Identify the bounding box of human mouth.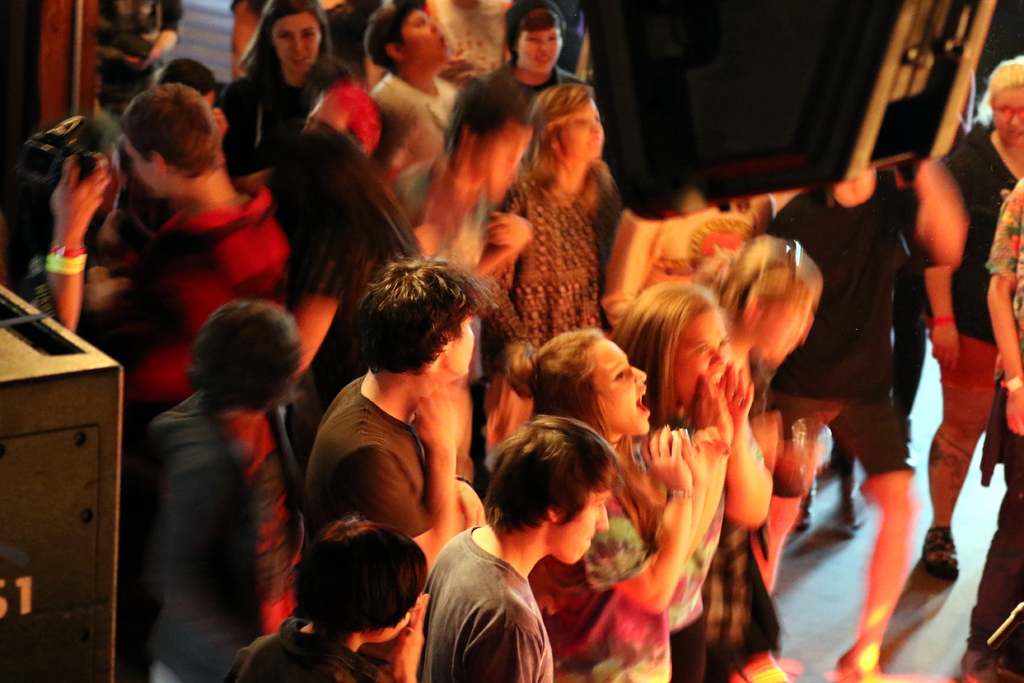
[left=634, top=387, right=650, bottom=415].
